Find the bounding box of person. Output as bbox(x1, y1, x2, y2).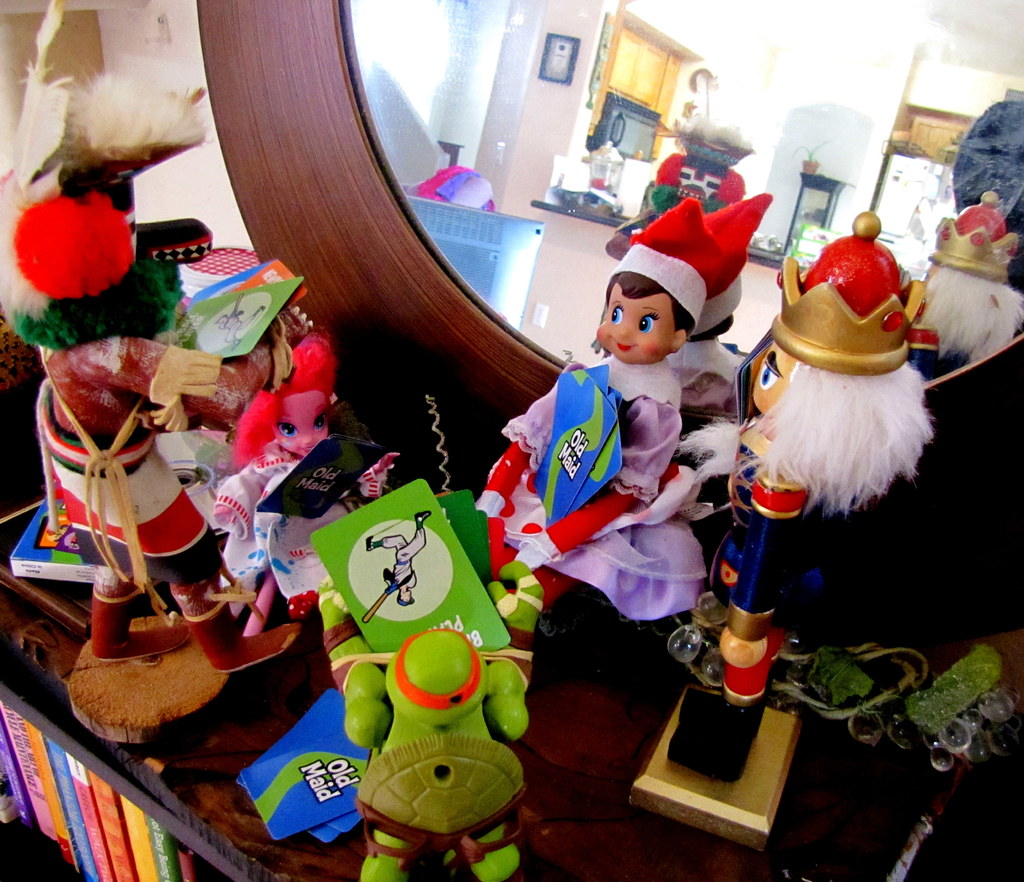
bbox(704, 213, 937, 657).
